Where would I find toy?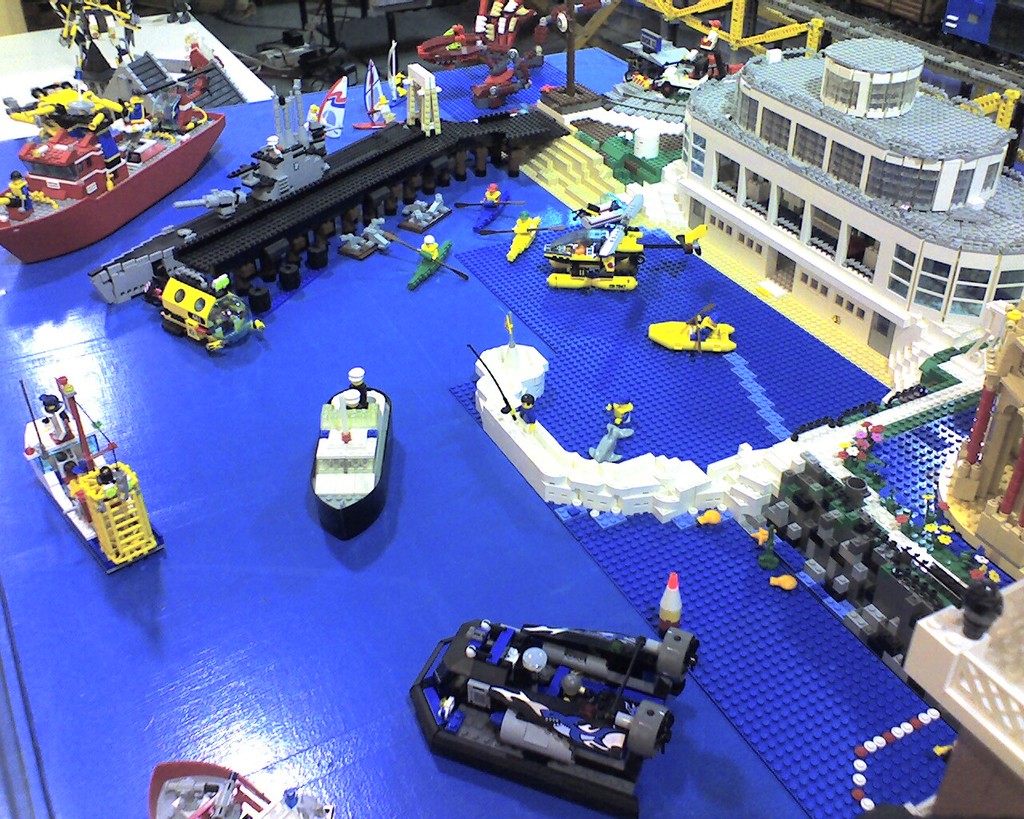
At 642, 313, 731, 350.
